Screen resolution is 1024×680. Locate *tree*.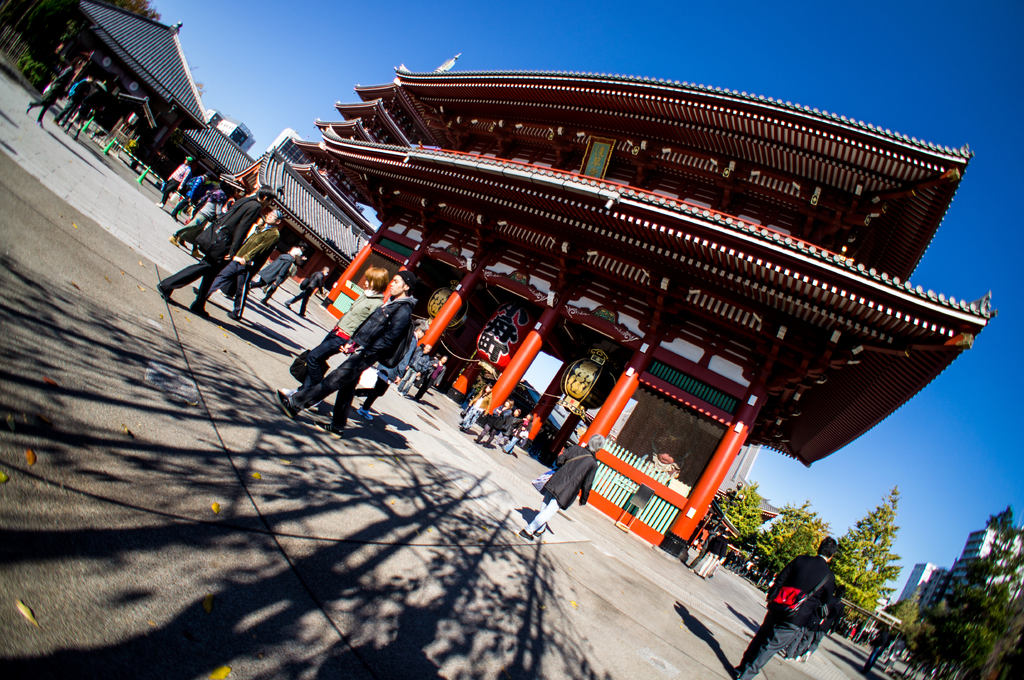
BBox(755, 500, 834, 585).
